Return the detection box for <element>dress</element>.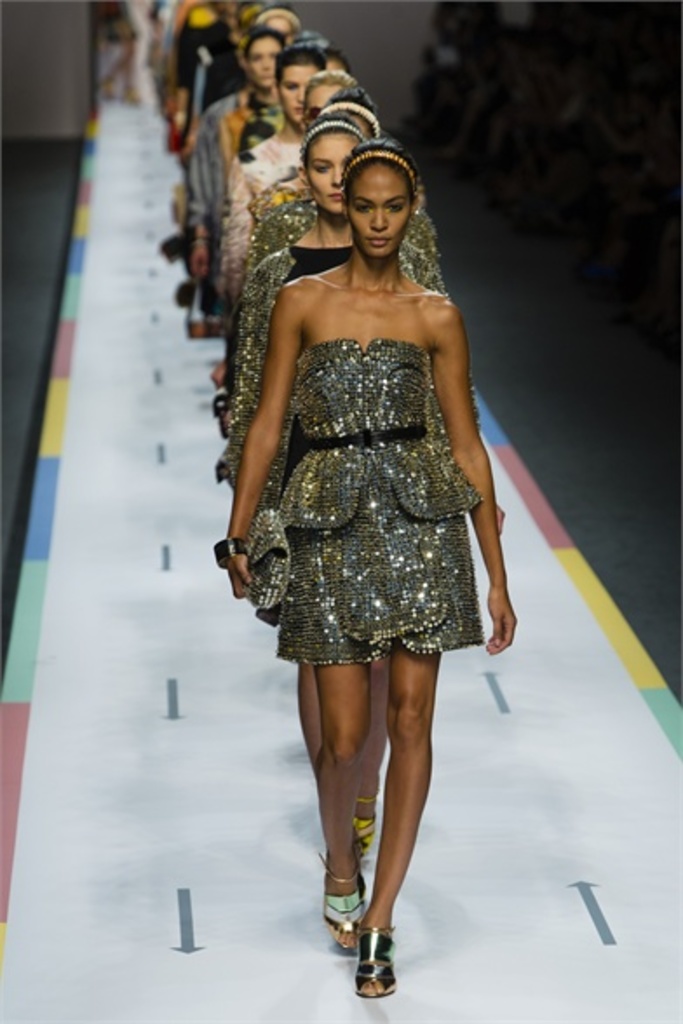
bbox(213, 242, 453, 505).
